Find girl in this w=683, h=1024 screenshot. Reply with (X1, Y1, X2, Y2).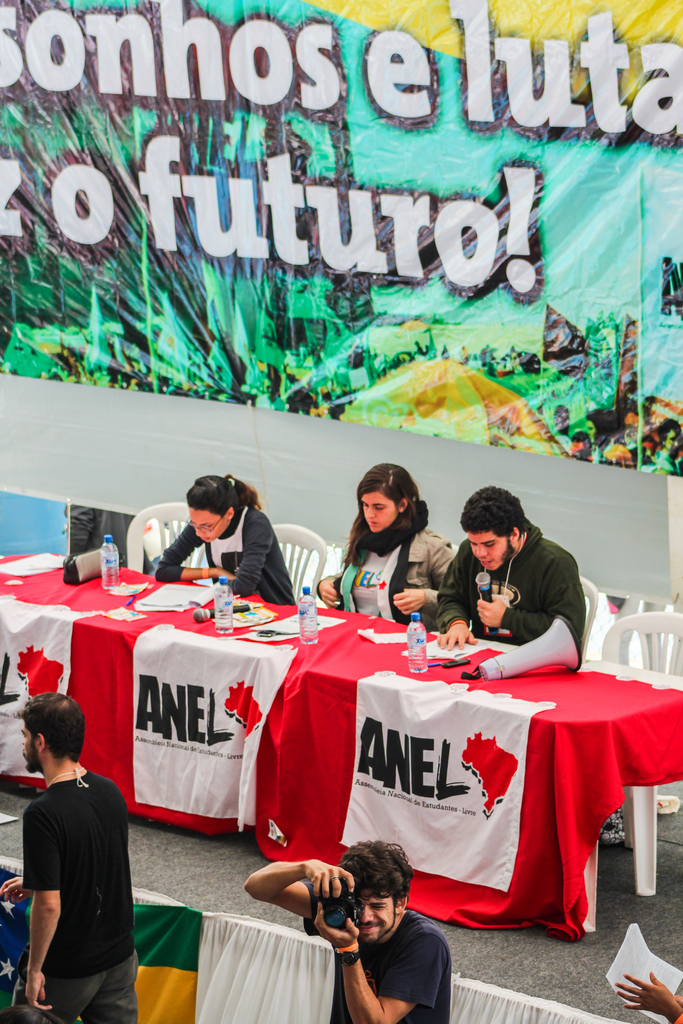
(153, 473, 295, 606).
